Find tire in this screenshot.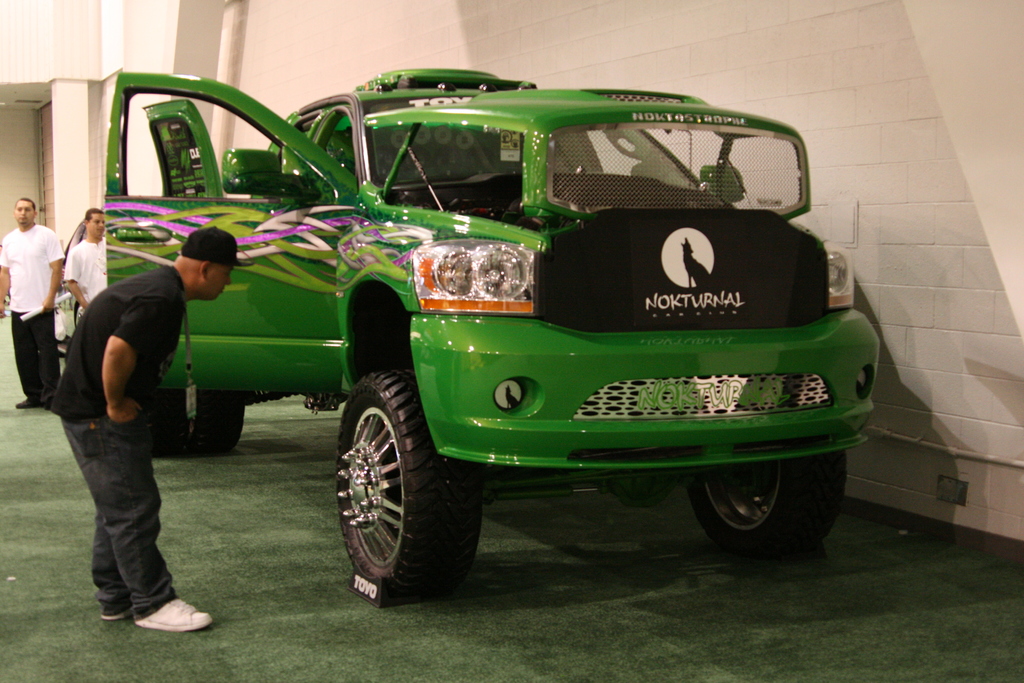
The bounding box for tire is detection(326, 375, 478, 603).
